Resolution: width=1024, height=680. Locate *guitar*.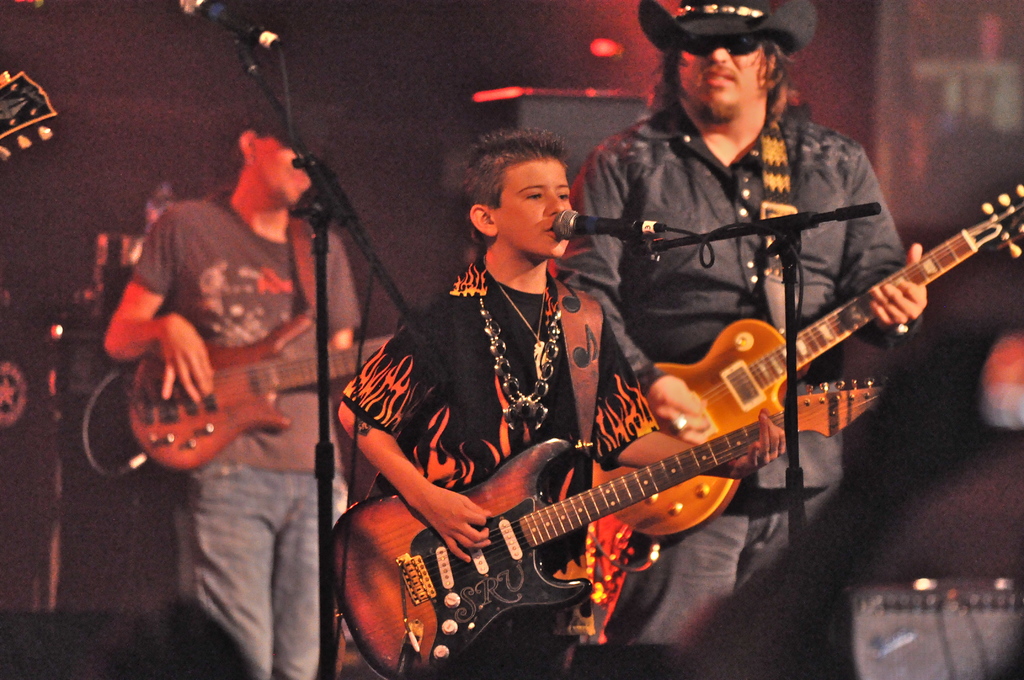
box=[349, 330, 853, 666].
